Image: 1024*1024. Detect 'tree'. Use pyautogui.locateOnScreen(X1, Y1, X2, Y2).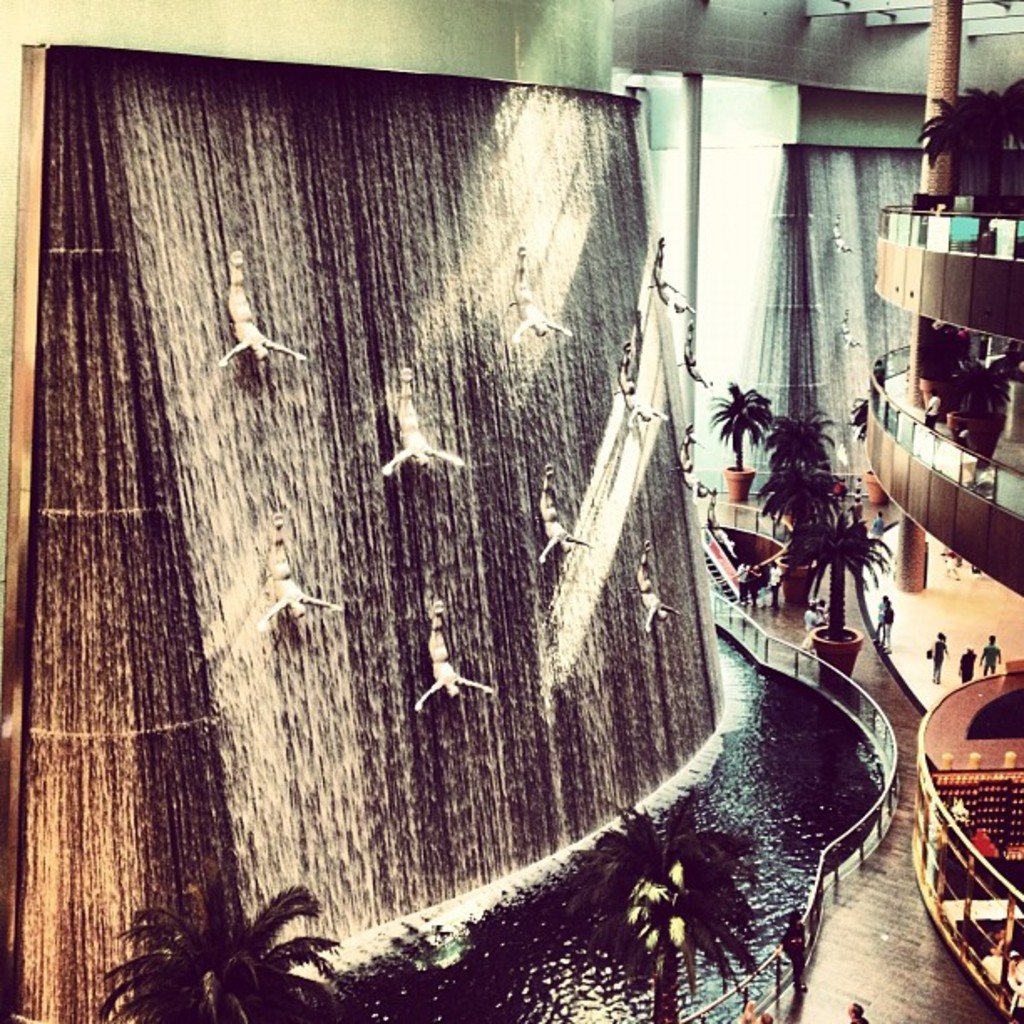
pyautogui.locateOnScreen(778, 397, 830, 495).
